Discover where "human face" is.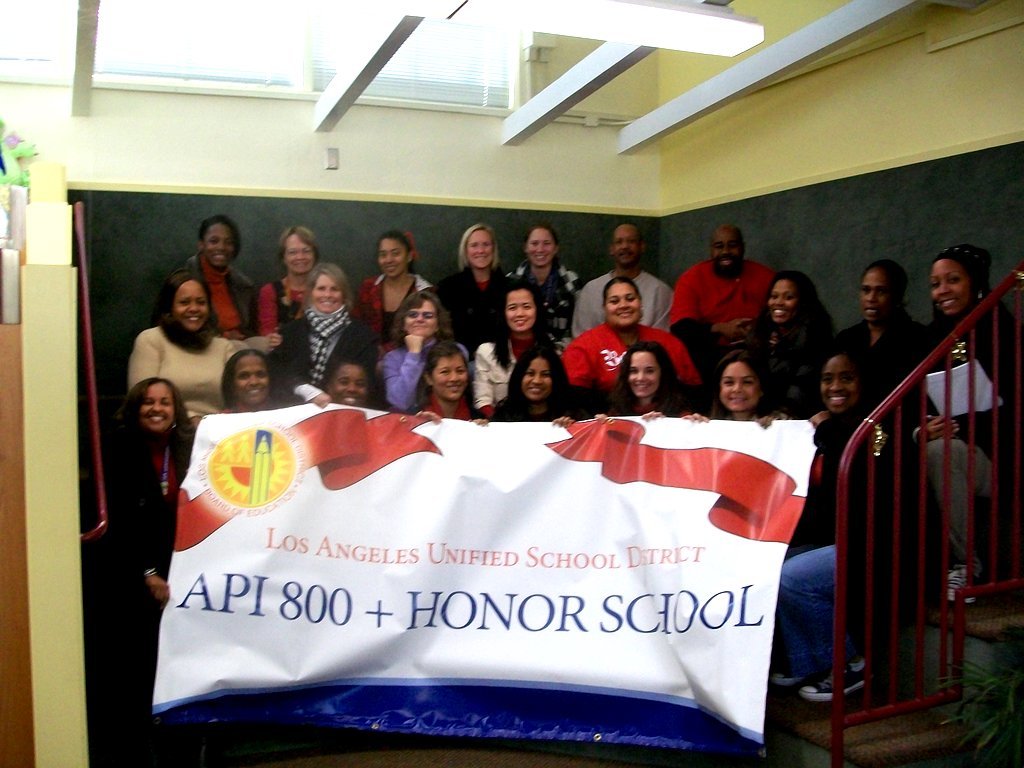
Discovered at 600, 280, 642, 321.
